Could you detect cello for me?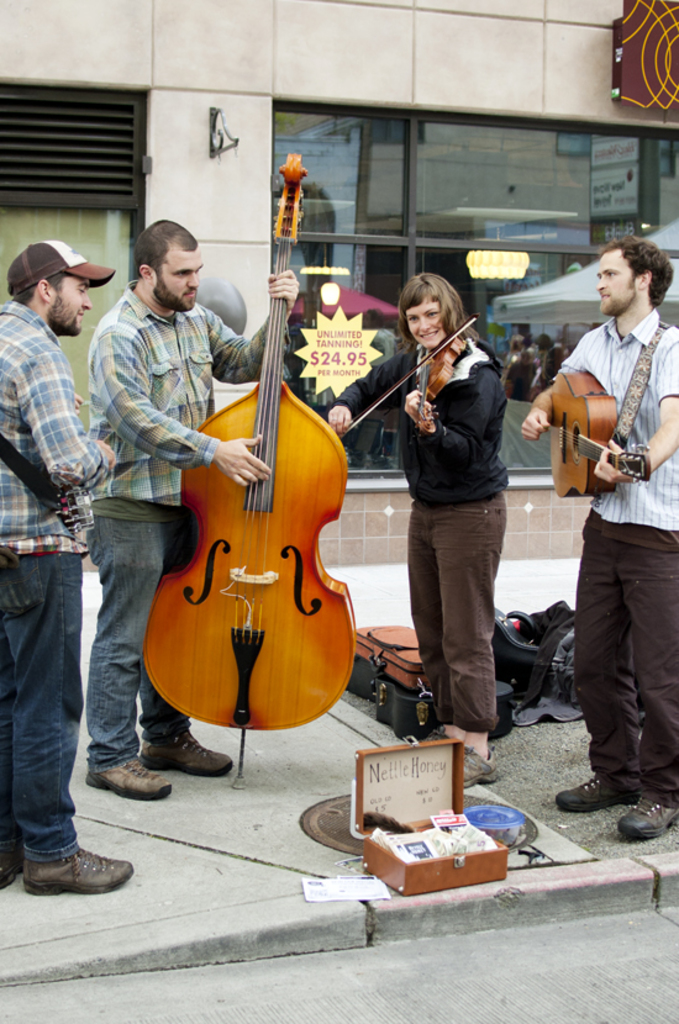
Detection result: <region>146, 155, 354, 791</region>.
